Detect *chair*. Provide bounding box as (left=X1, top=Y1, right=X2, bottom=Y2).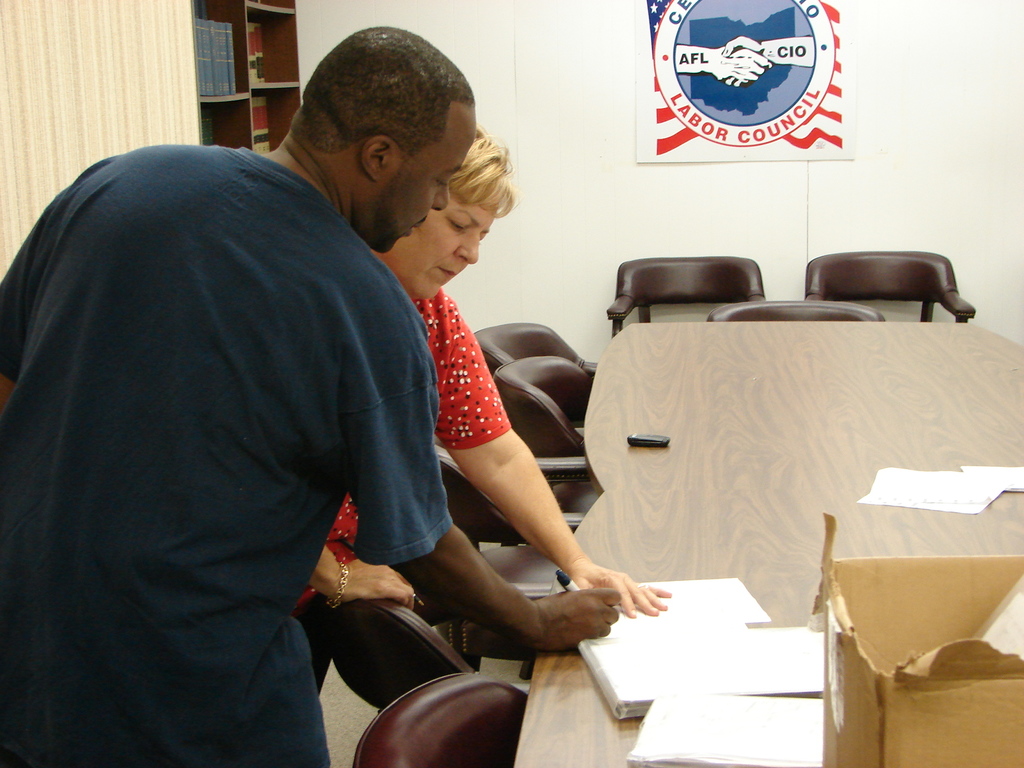
(left=355, top=671, right=529, bottom=767).
